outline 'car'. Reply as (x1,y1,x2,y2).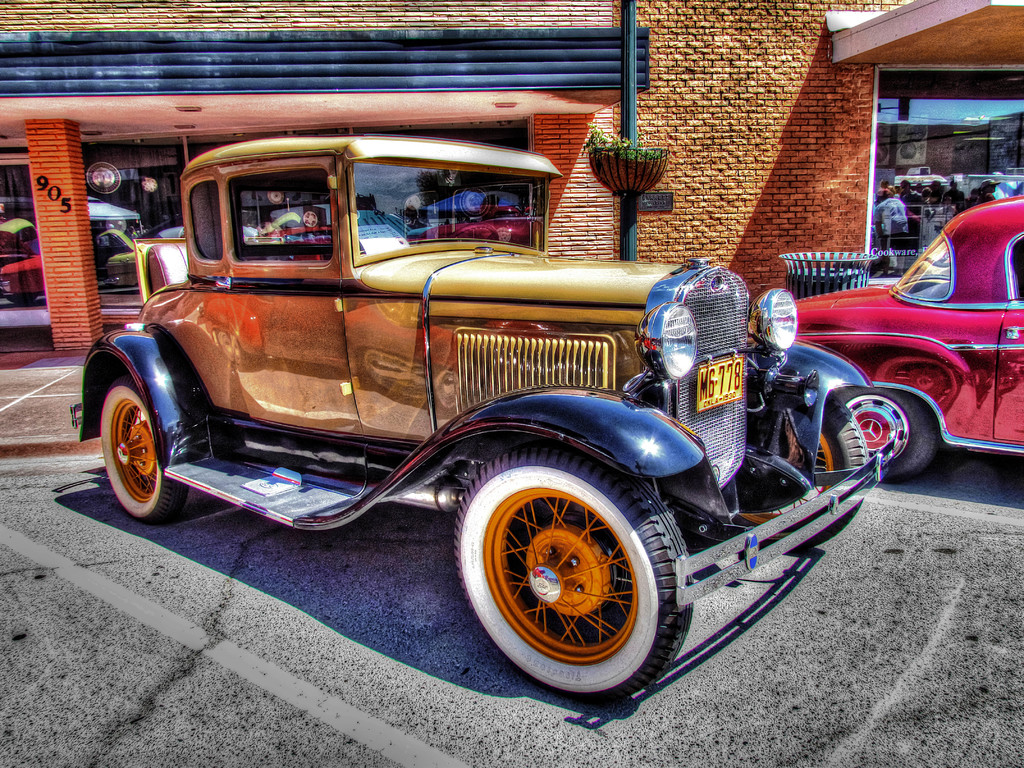
(92,132,902,714).
